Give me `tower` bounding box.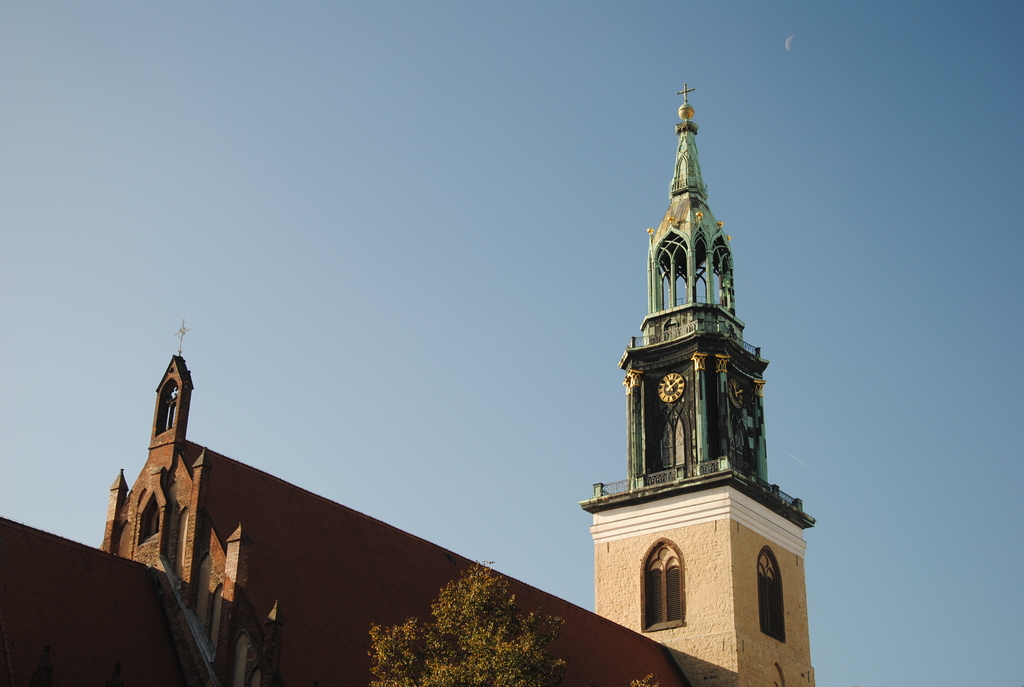
box=[596, 77, 816, 686].
